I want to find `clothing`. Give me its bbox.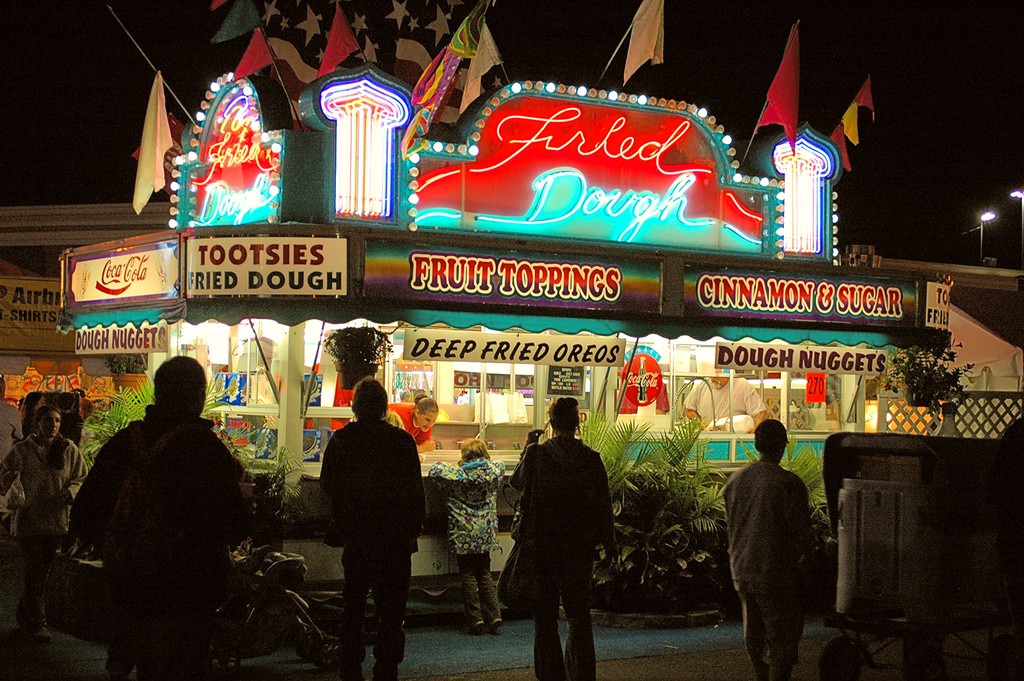
Rect(70, 404, 253, 680).
